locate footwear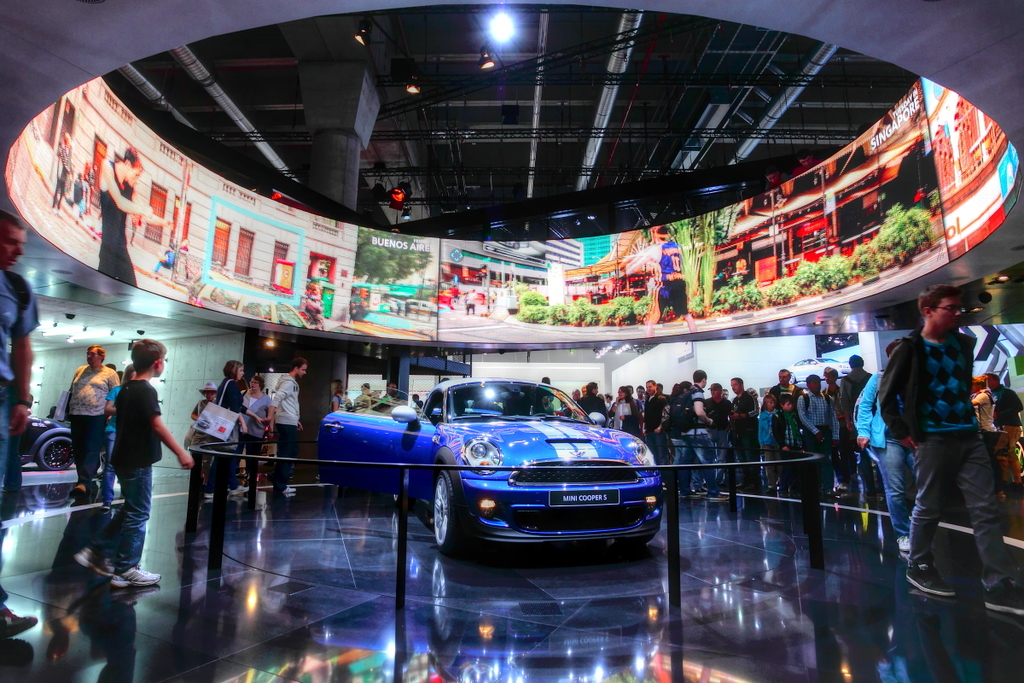
Rect(829, 488, 858, 499)
